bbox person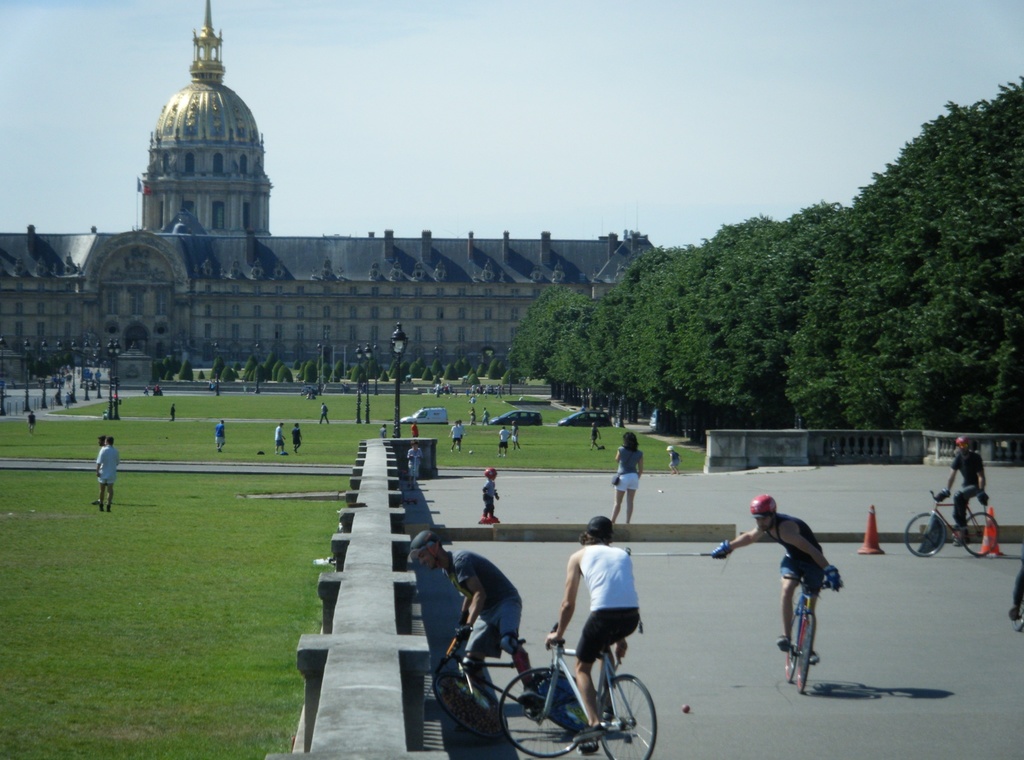
[477,463,502,525]
